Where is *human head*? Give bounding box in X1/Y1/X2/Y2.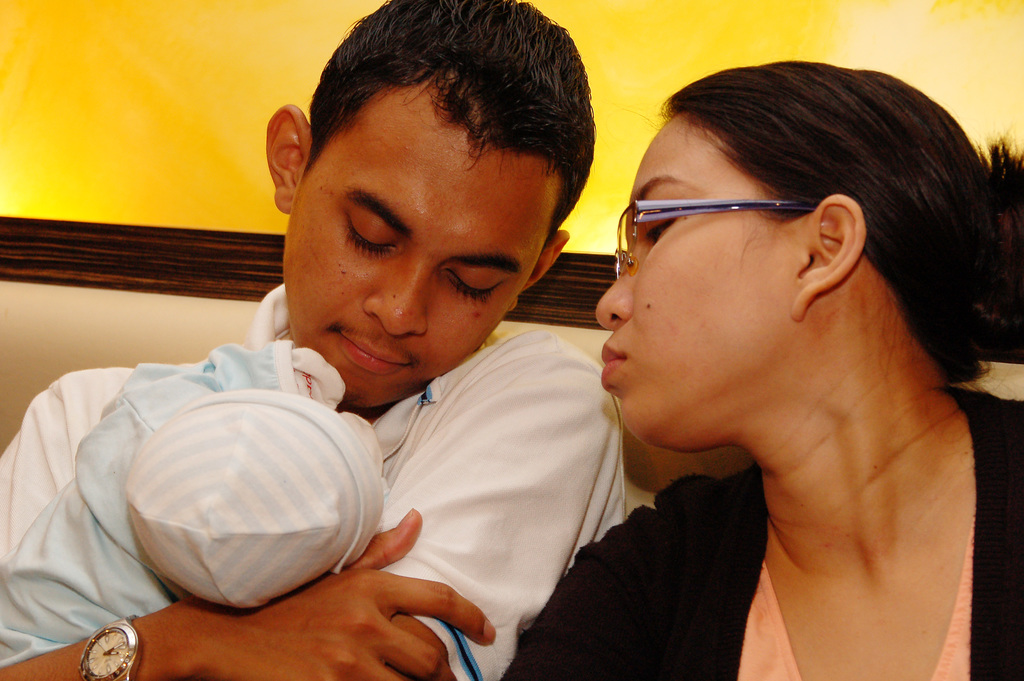
593/58/1023/459.
